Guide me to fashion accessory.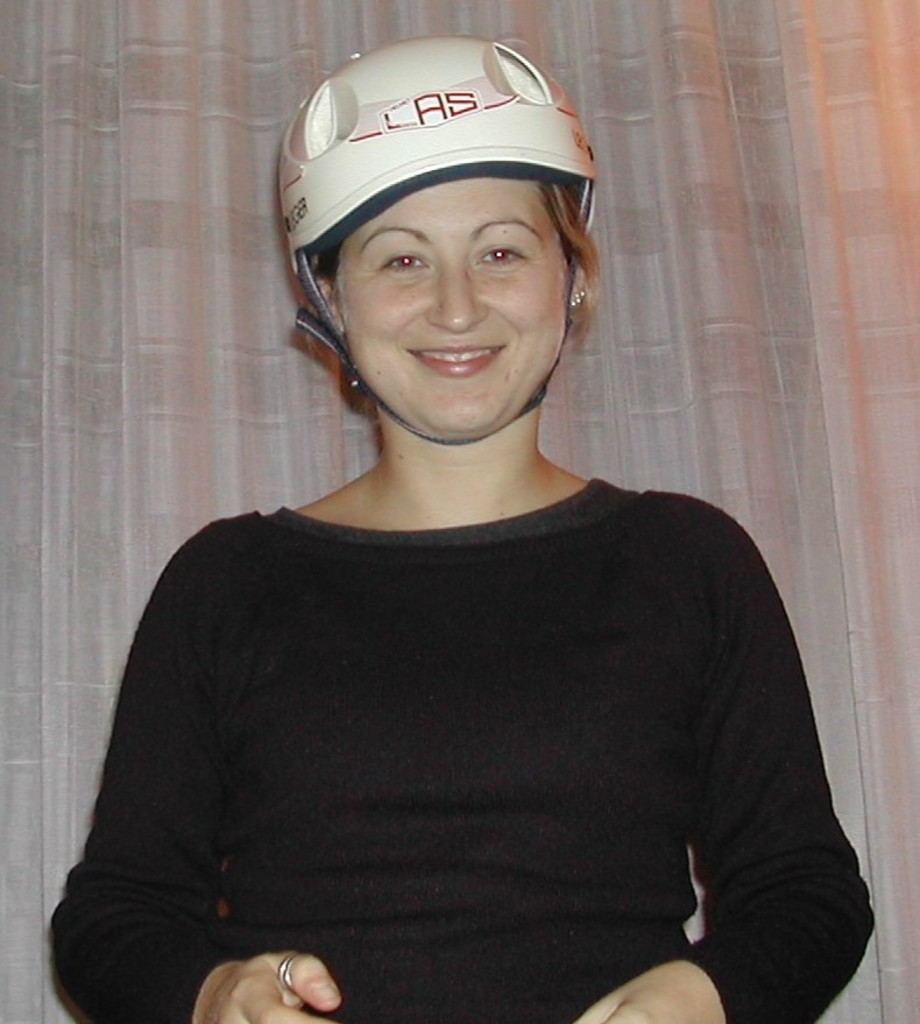
Guidance: select_region(275, 954, 300, 993).
